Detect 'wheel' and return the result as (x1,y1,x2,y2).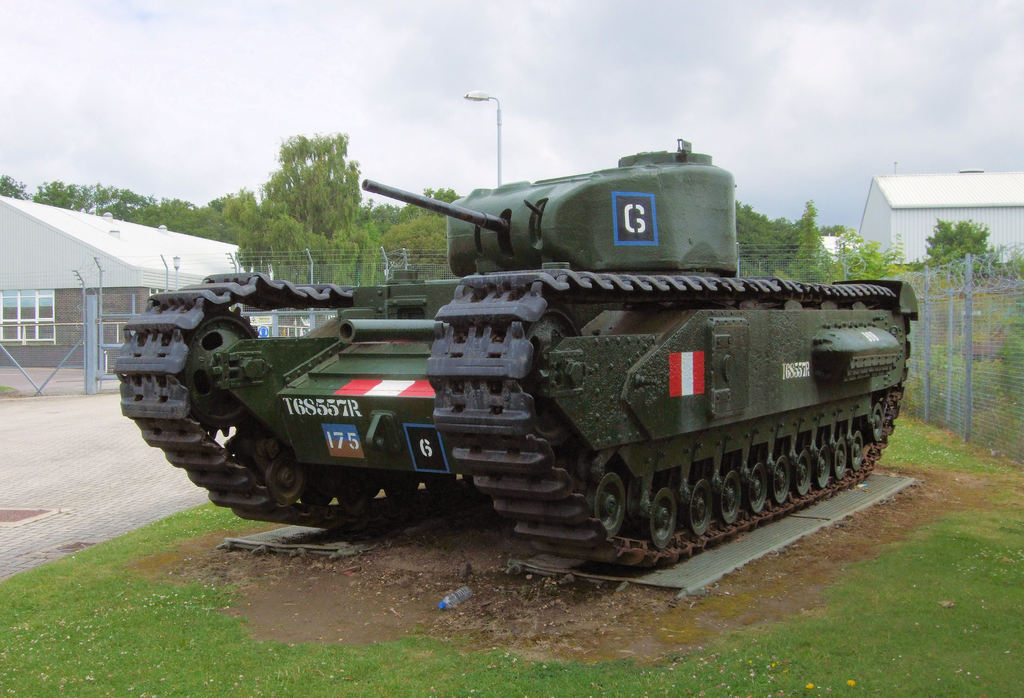
(263,454,307,508).
